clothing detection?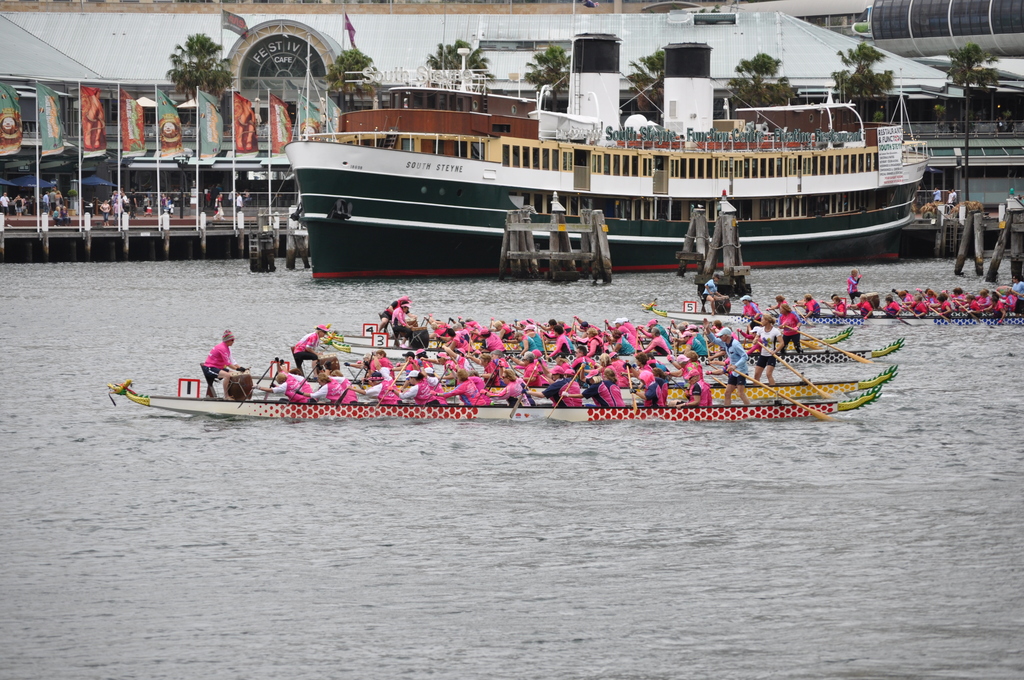
(653, 321, 673, 343)
